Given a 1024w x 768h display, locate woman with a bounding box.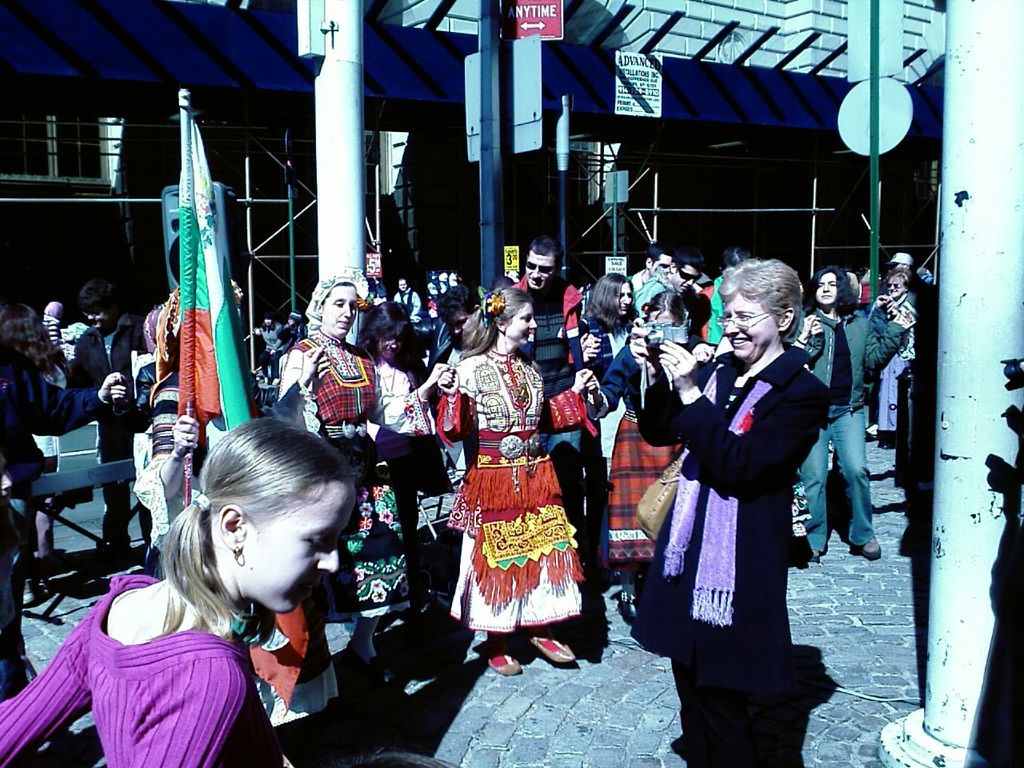
Located: bbox(658, 253, 847, 757).
